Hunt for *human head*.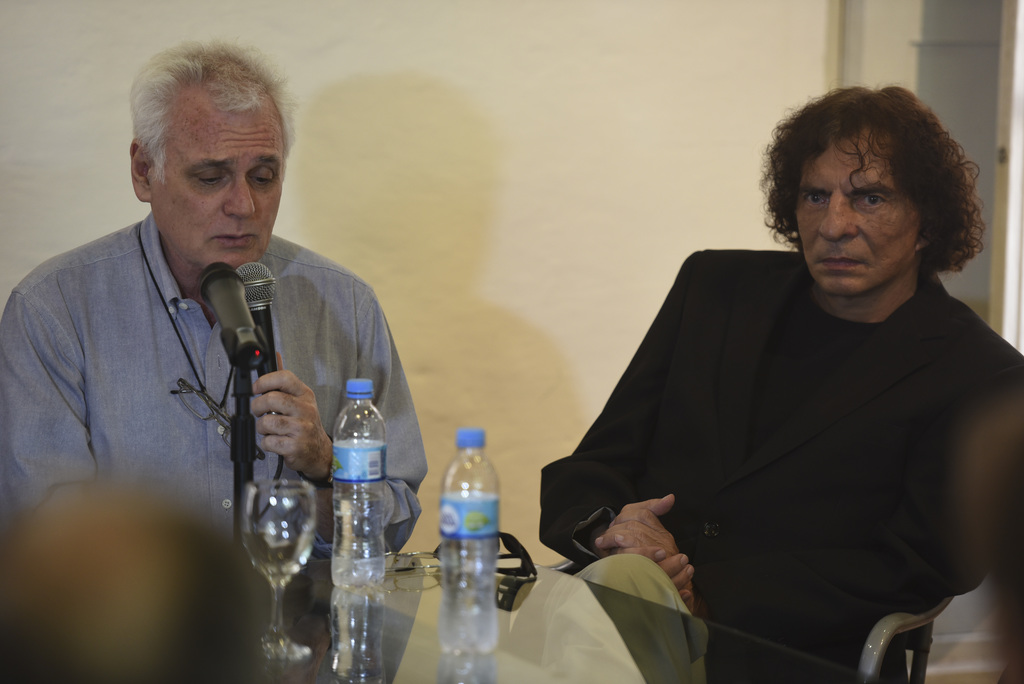
Hunted down at <bbox>1, 477, 252, 683</bbox>.
